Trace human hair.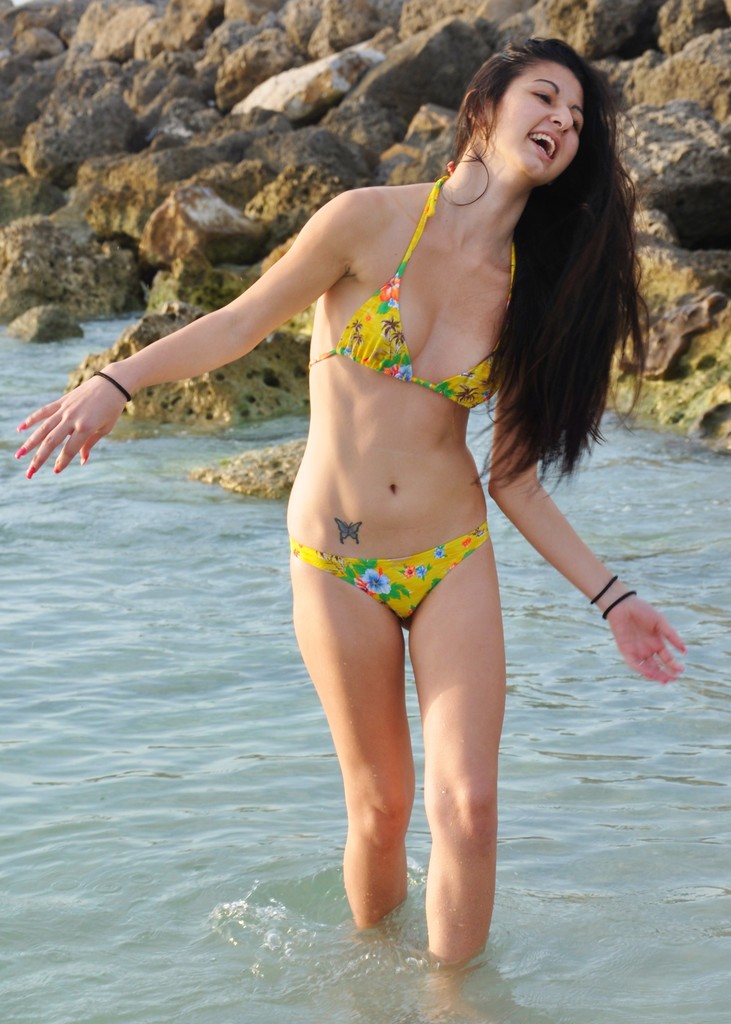
Traced to [436, 28, 640, 506].
